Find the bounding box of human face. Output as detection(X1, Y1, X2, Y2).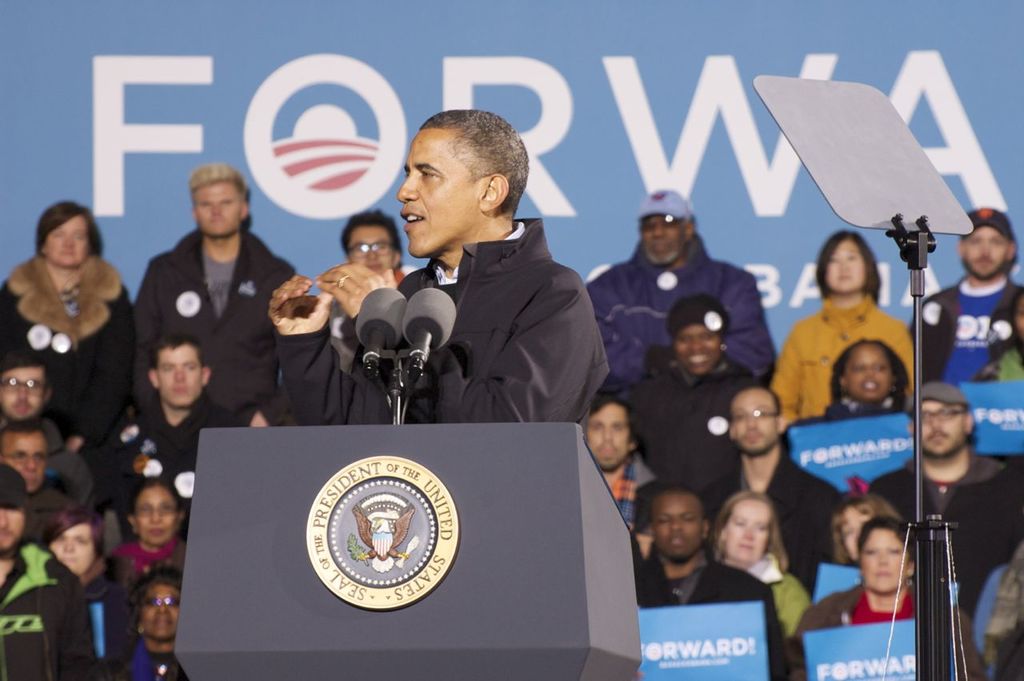
detection(3, 432, 50, 492).
